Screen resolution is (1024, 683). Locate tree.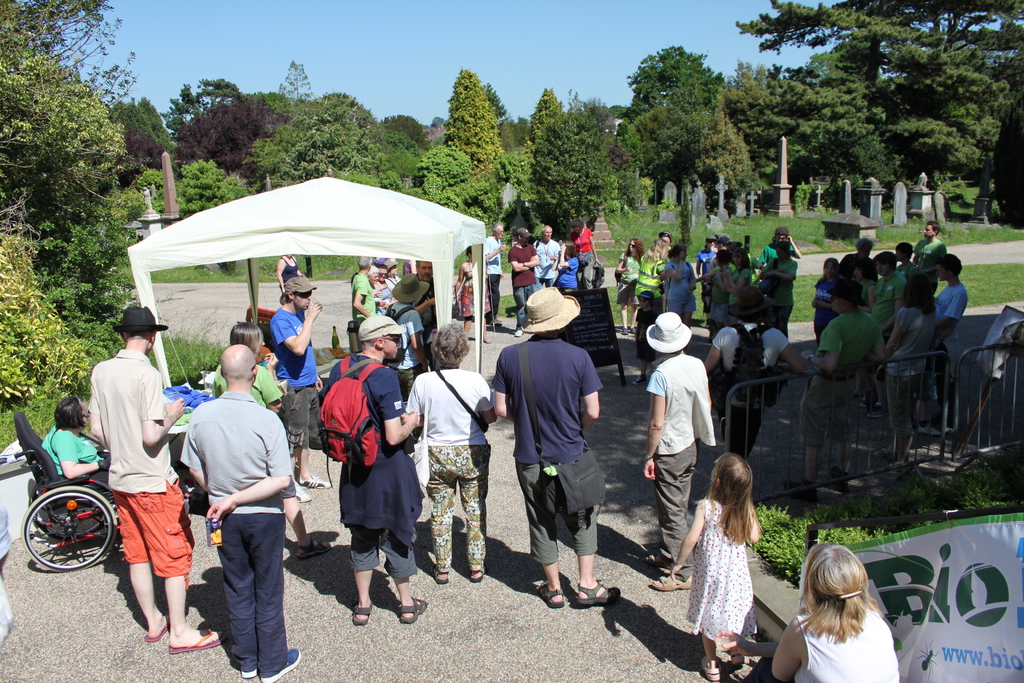
region(440, 69, 508, 179).
